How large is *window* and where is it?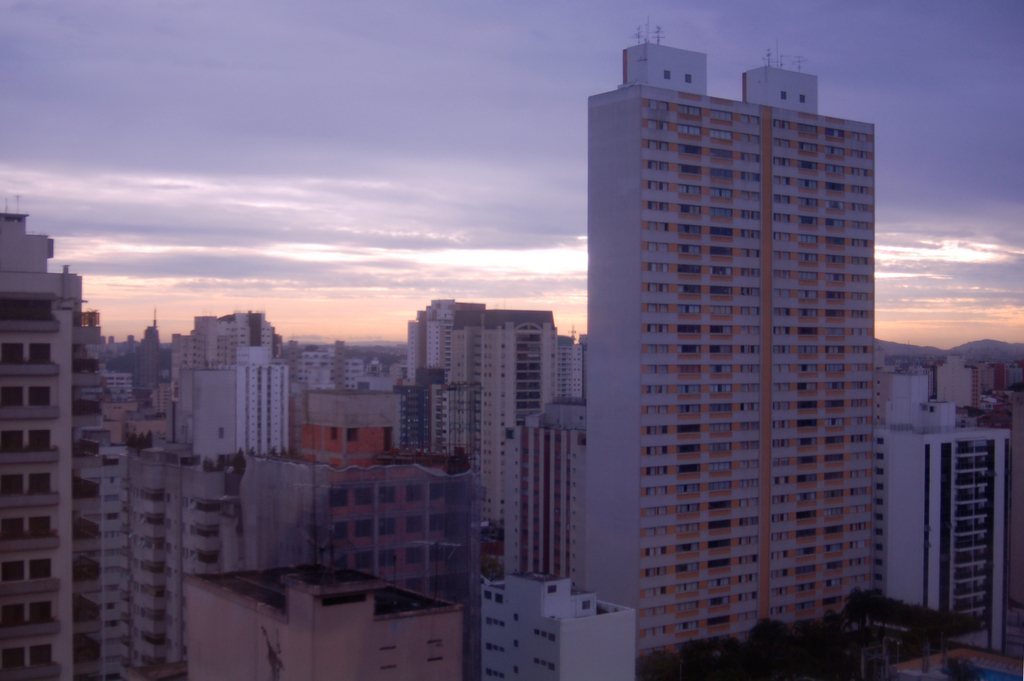
Bounding box: rect(741, 515, 760, 525).
